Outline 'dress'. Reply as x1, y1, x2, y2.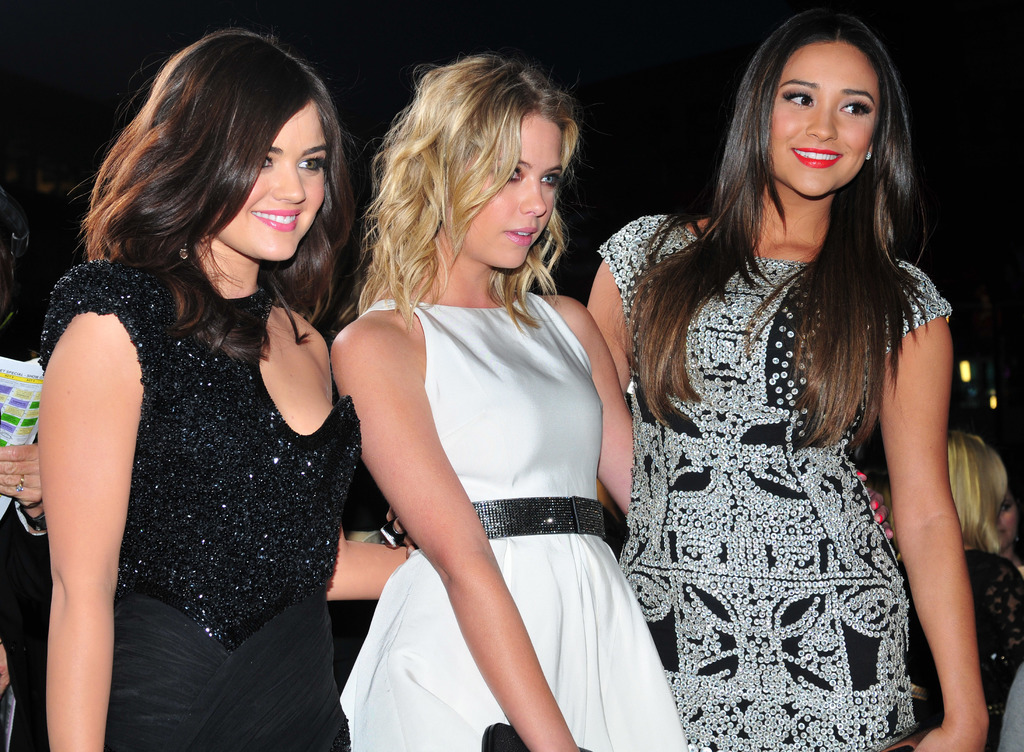
598, 218, 956, 751.
